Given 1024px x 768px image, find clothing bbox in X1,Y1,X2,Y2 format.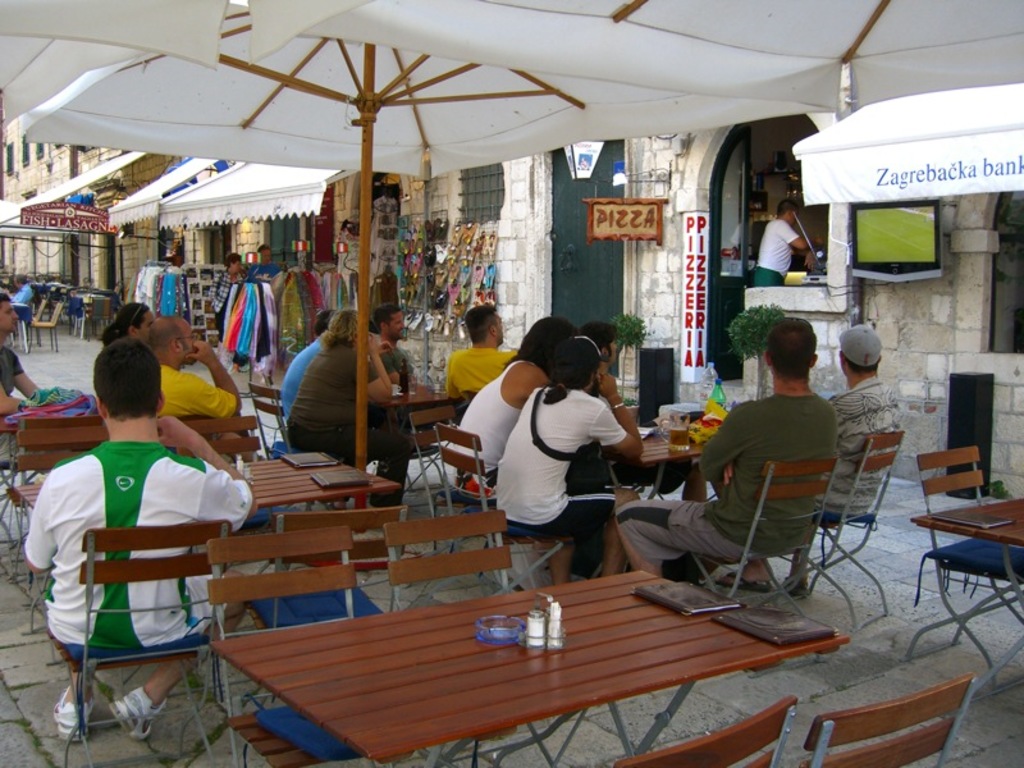
826,369,886,522.
